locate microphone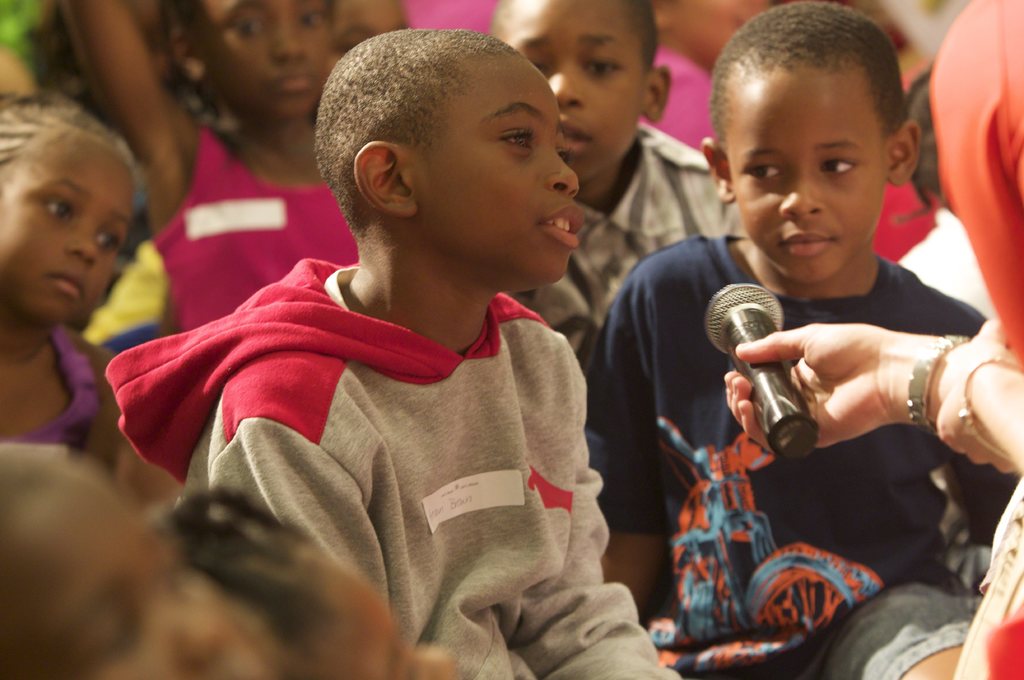
x1=694 y1=276 x2=827 y2=470
